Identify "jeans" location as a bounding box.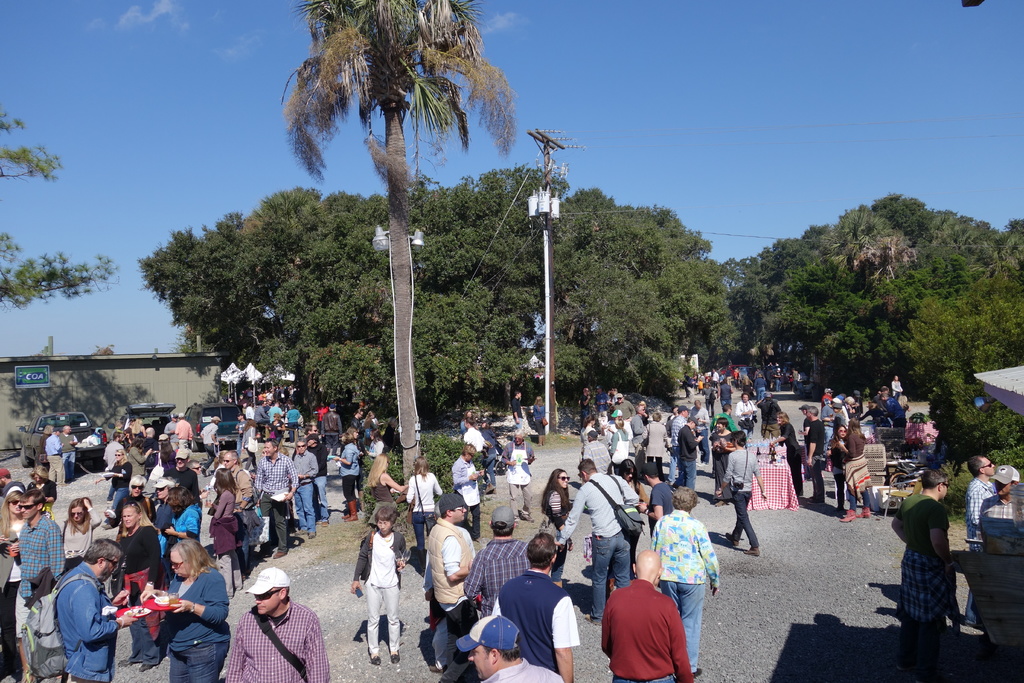
x1=316, y1=479, x2=328, y2=523.
